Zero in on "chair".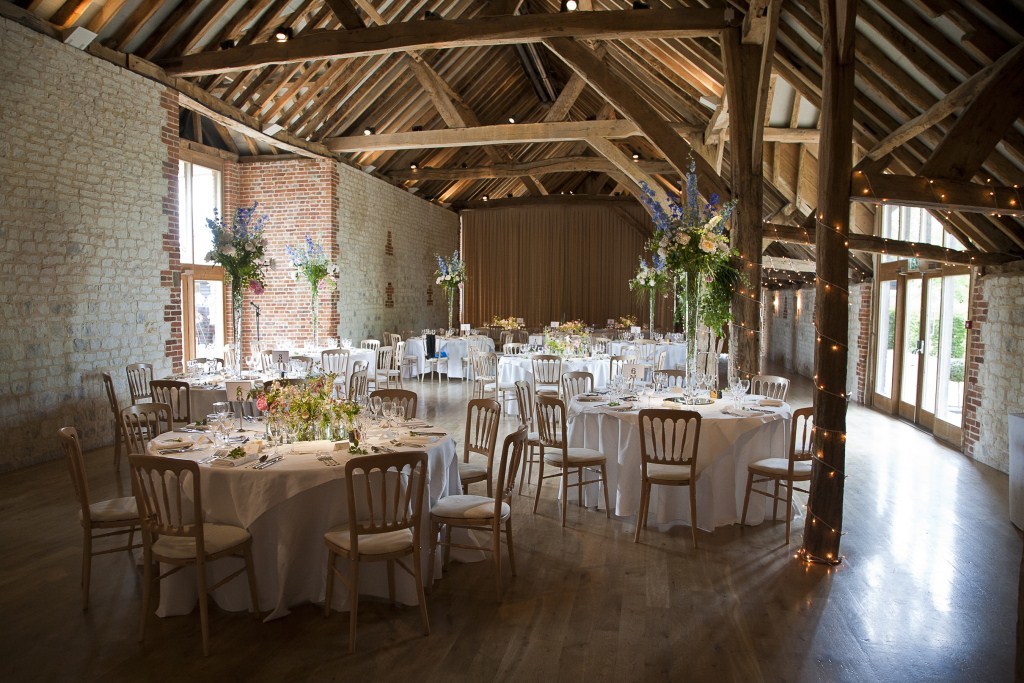
Zeroed in: bbox(123, 358, 159, 409).
